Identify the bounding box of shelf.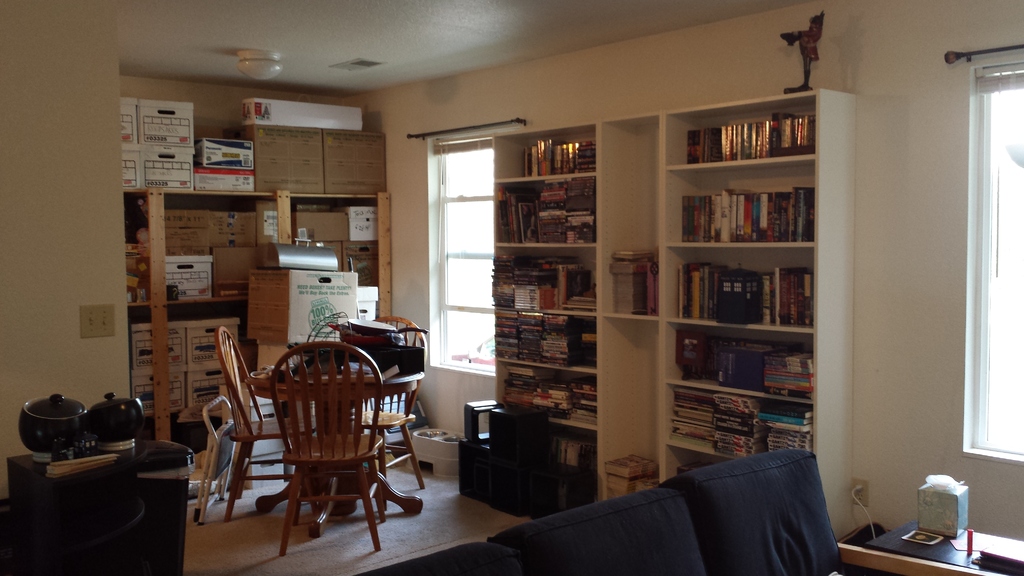
290:196:381:307.
